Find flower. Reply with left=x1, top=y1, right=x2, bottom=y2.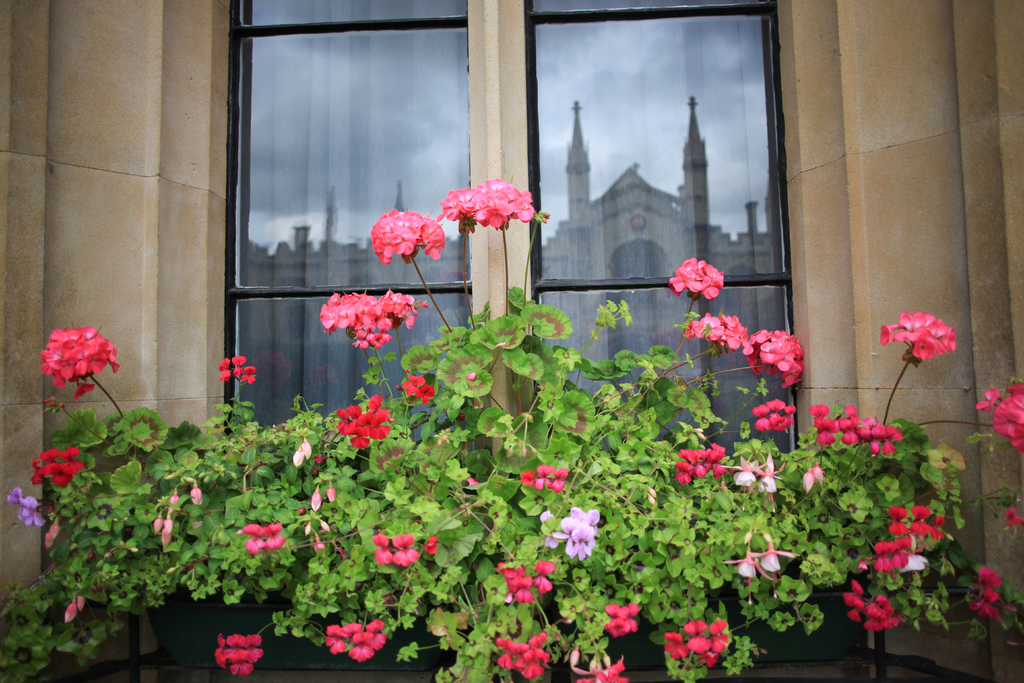
left=188, top=482, right=205, bottom=506.
